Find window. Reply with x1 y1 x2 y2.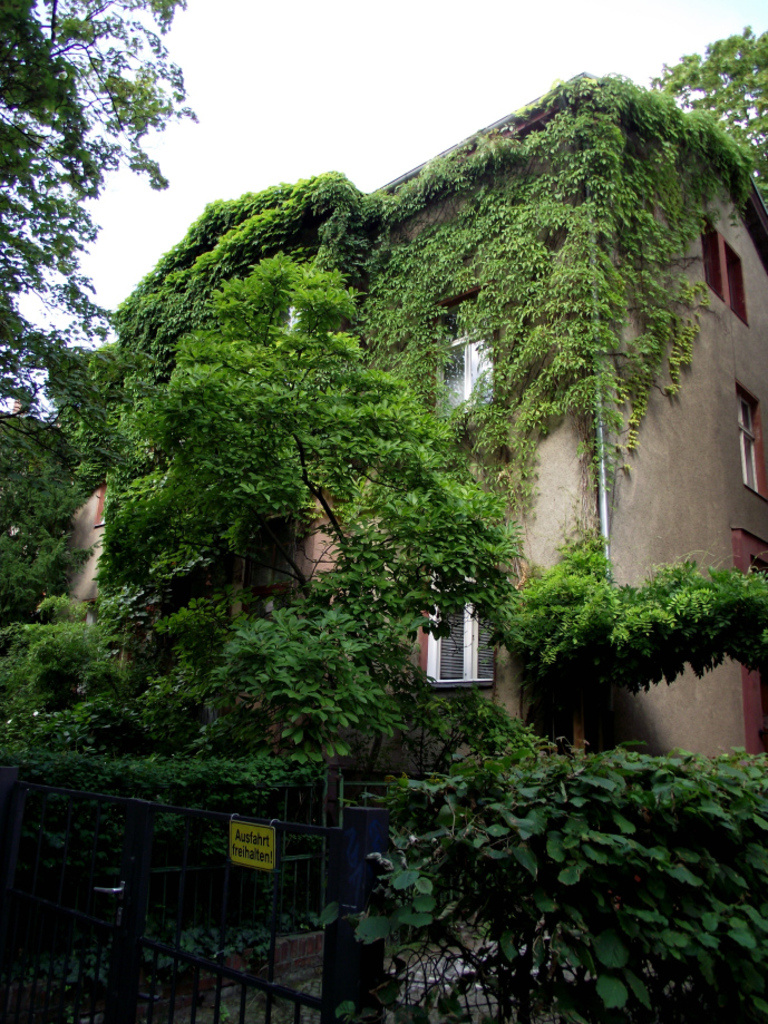
434 335 498 425.
